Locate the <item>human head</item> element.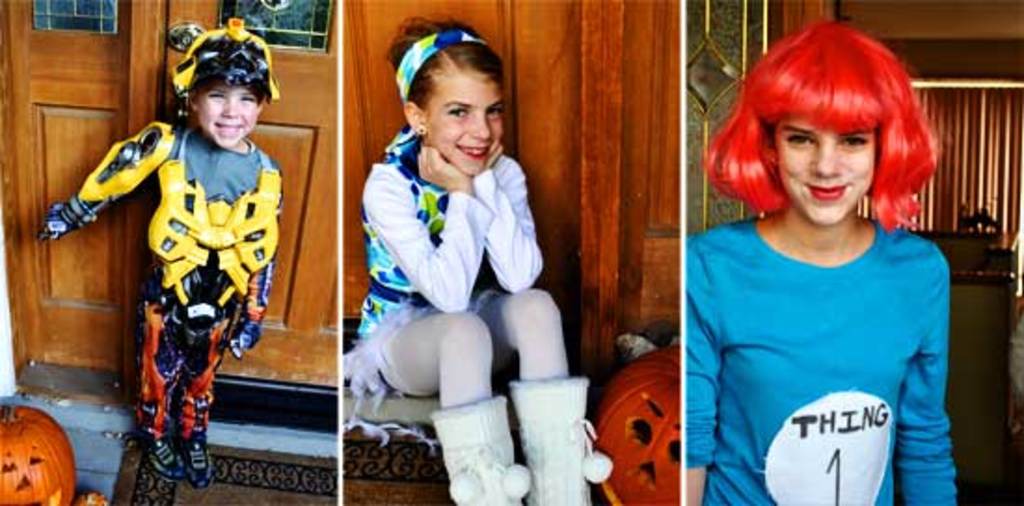
Element bbox: box(376, 20, 534, 186).
